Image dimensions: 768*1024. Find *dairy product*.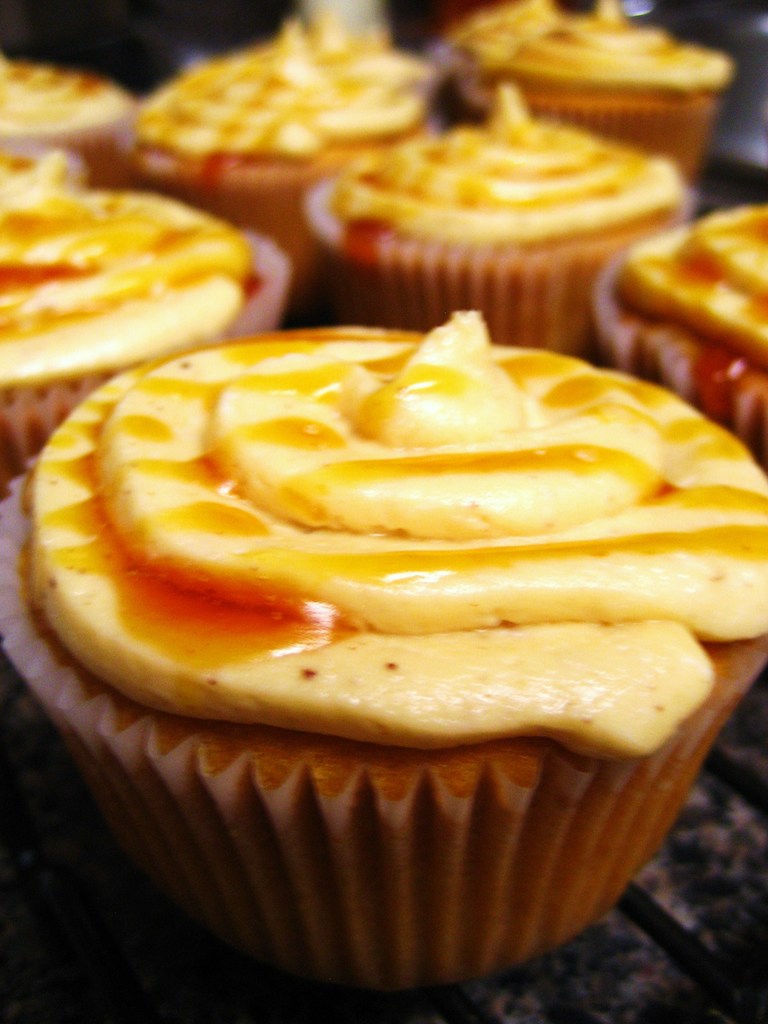
box(0, 155, 248, 385).
